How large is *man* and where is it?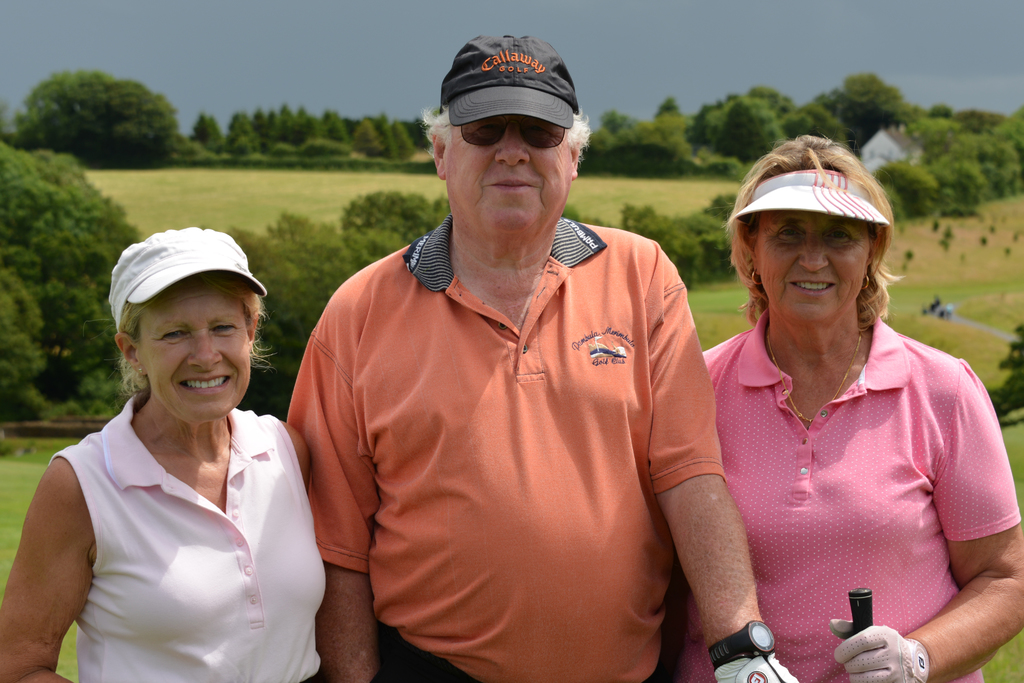
Bounding box: box(275, 35, 810, 682).
